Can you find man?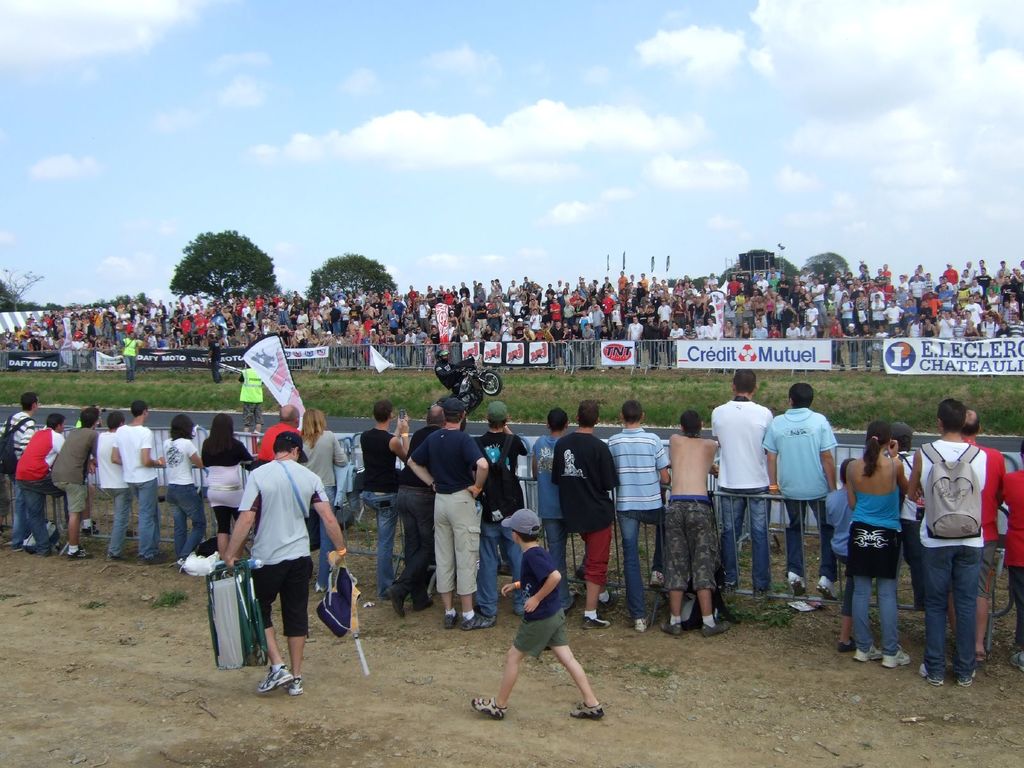
Yes, bounding box: [left=553, top=321, right=562, bottom=364].
